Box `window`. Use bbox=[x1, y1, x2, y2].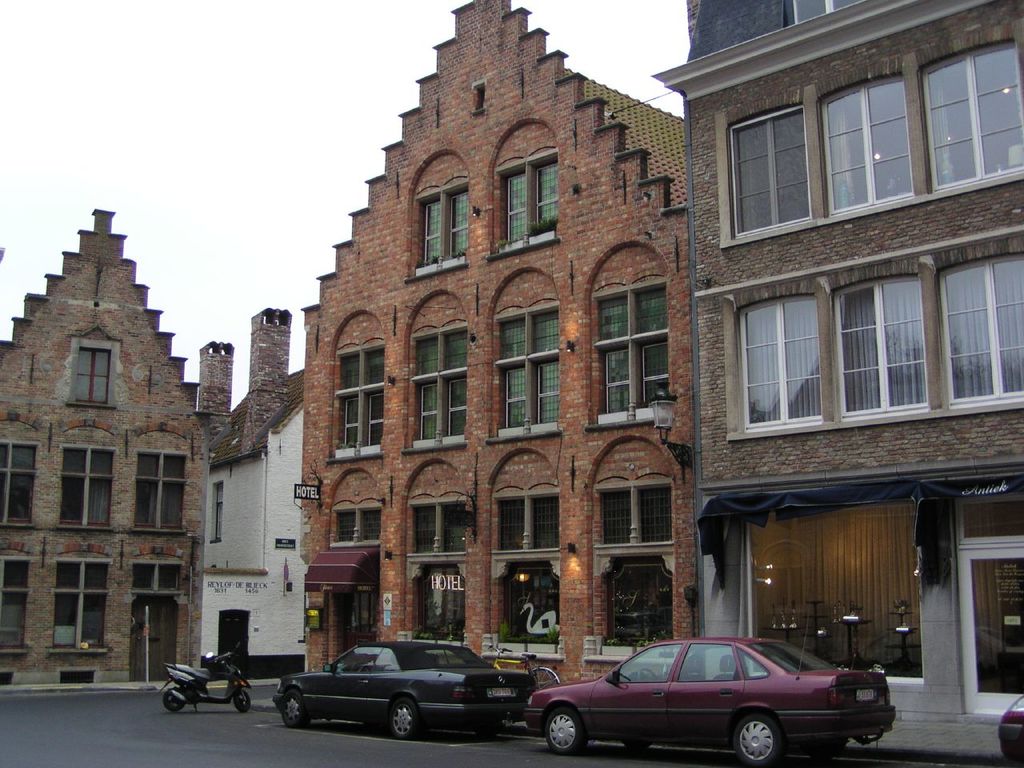
bbox=[722, 93, 821, 246].
